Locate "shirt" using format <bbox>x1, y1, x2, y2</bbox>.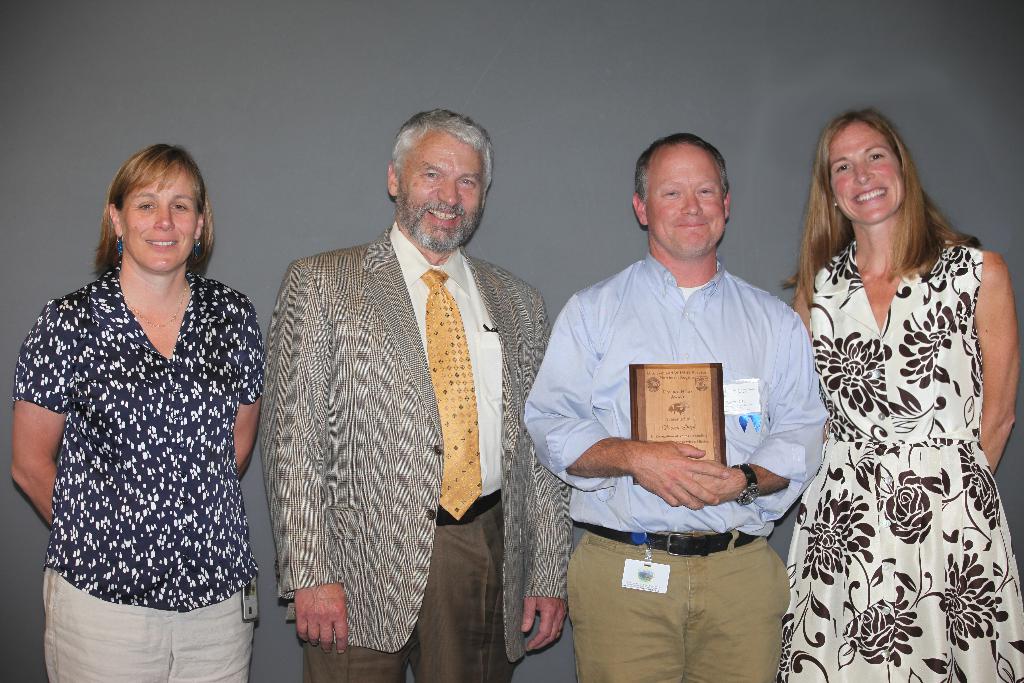
<bbox>387, 219, 502, 498</bbox>.
